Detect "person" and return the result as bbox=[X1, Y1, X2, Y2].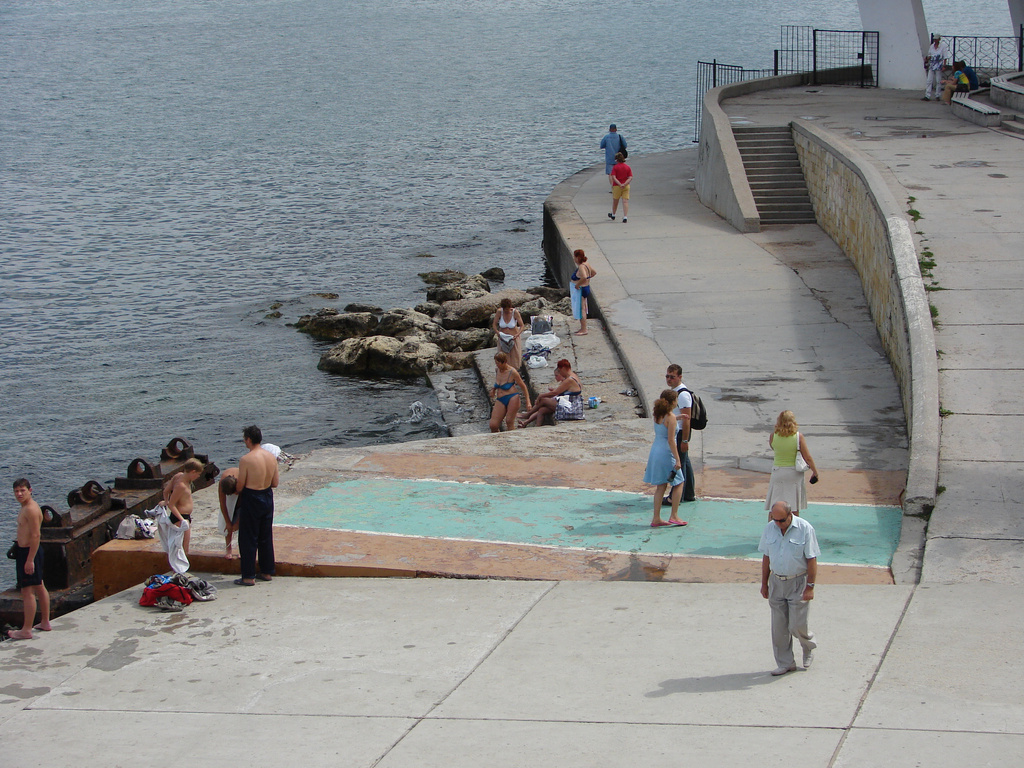
bbox=[920, 32, 946, 99].
